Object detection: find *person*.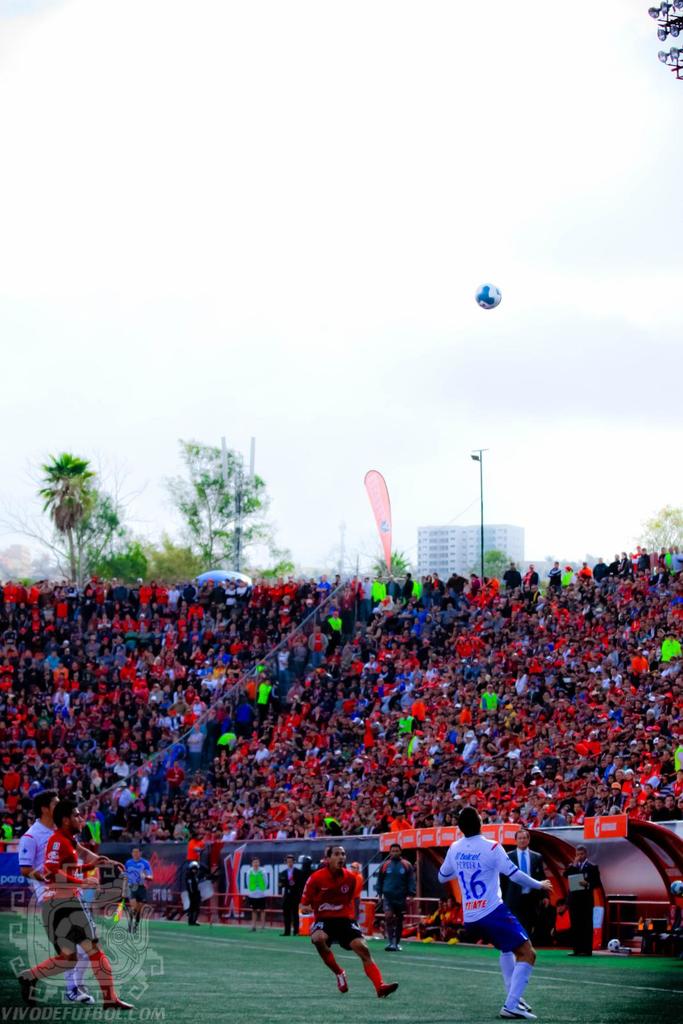
bbox=[437, 808, 556, 1021].
